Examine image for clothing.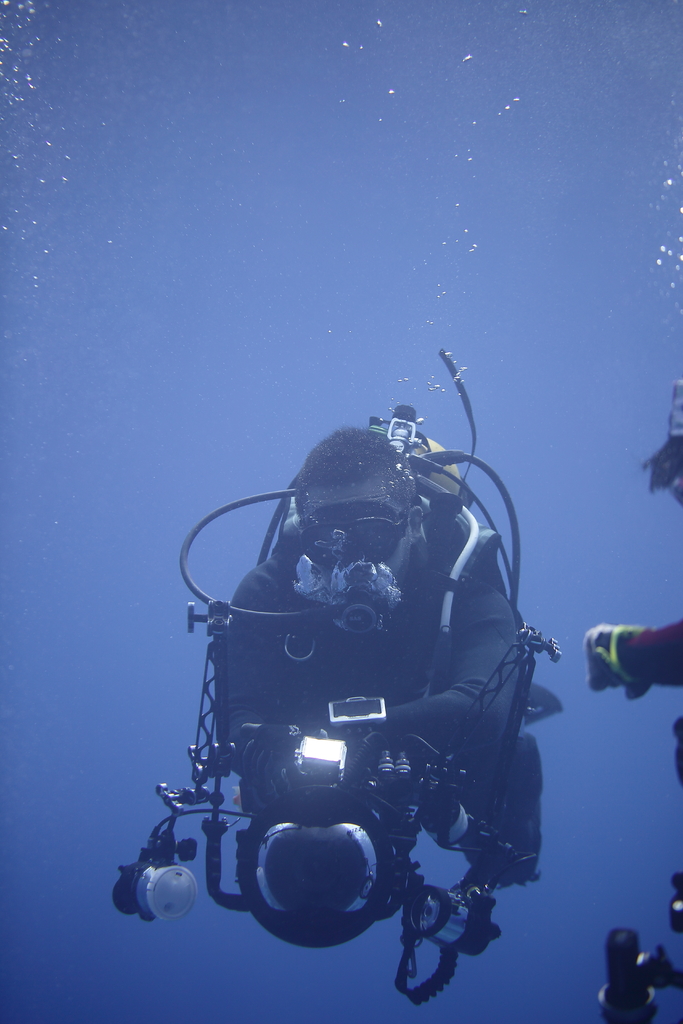
Examination result: bbox=(213, 543, 555, 895).
